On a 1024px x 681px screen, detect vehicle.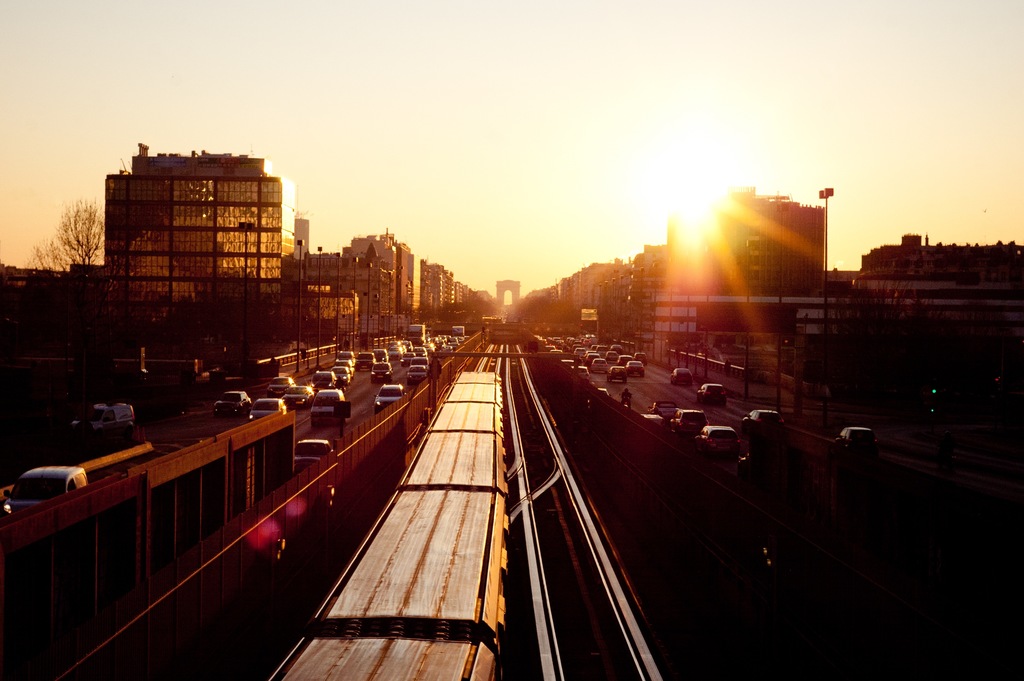
bbox=(698, 385, 726, 405).
